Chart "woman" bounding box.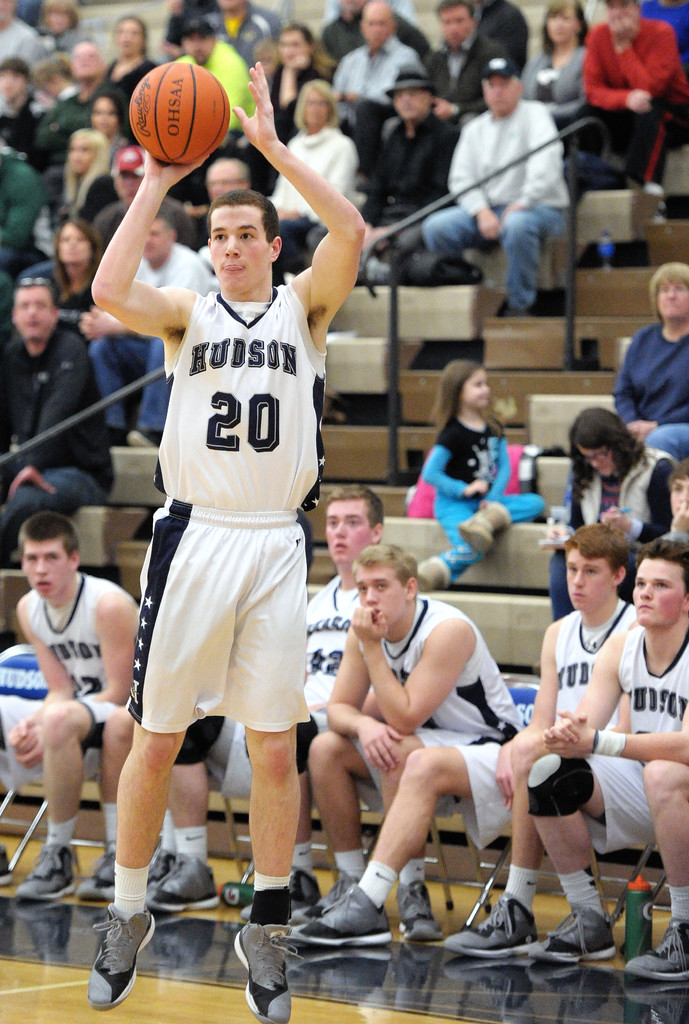
Charted: l=551, t=414, r=683, b=629.
